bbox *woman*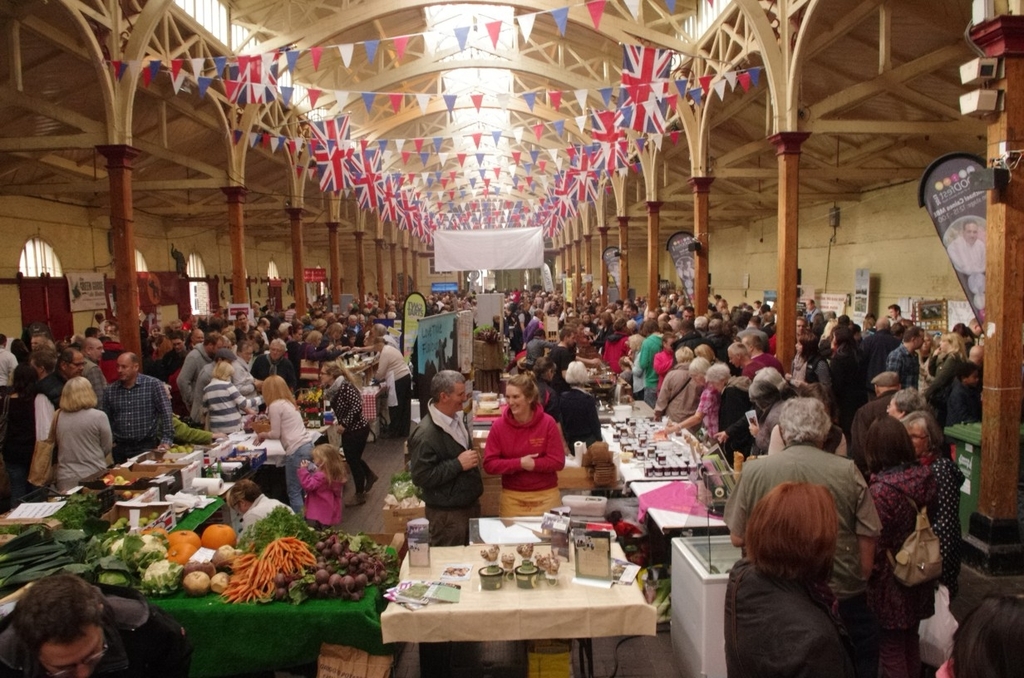
rect(525, 333, 555, 365)
